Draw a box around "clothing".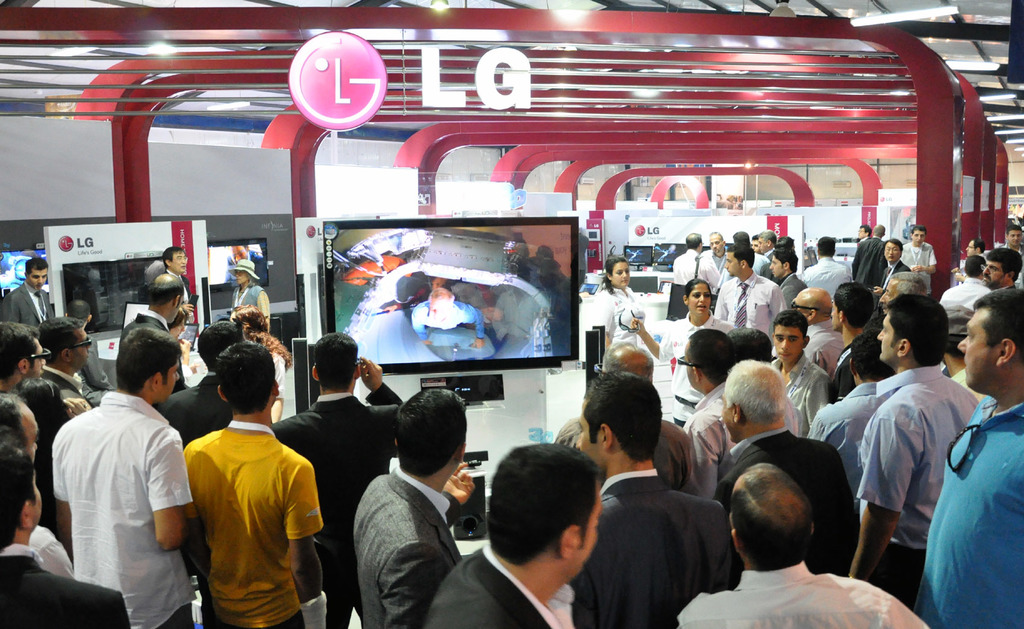
crop(694, 243, 724, 279).
